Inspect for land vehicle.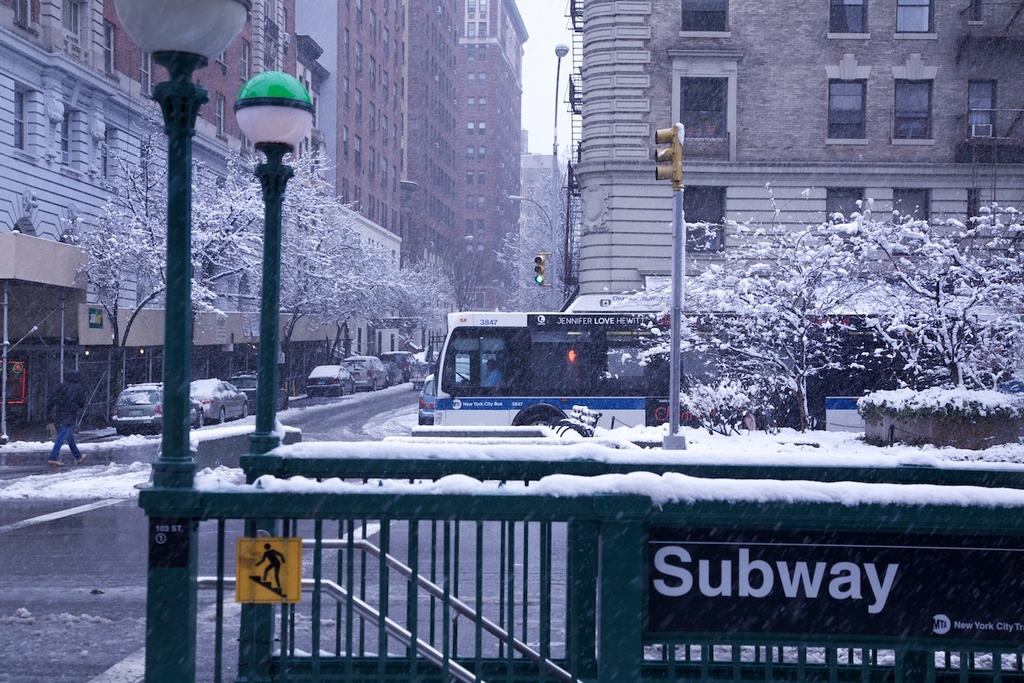
Inspection: [418,373,471,427].
